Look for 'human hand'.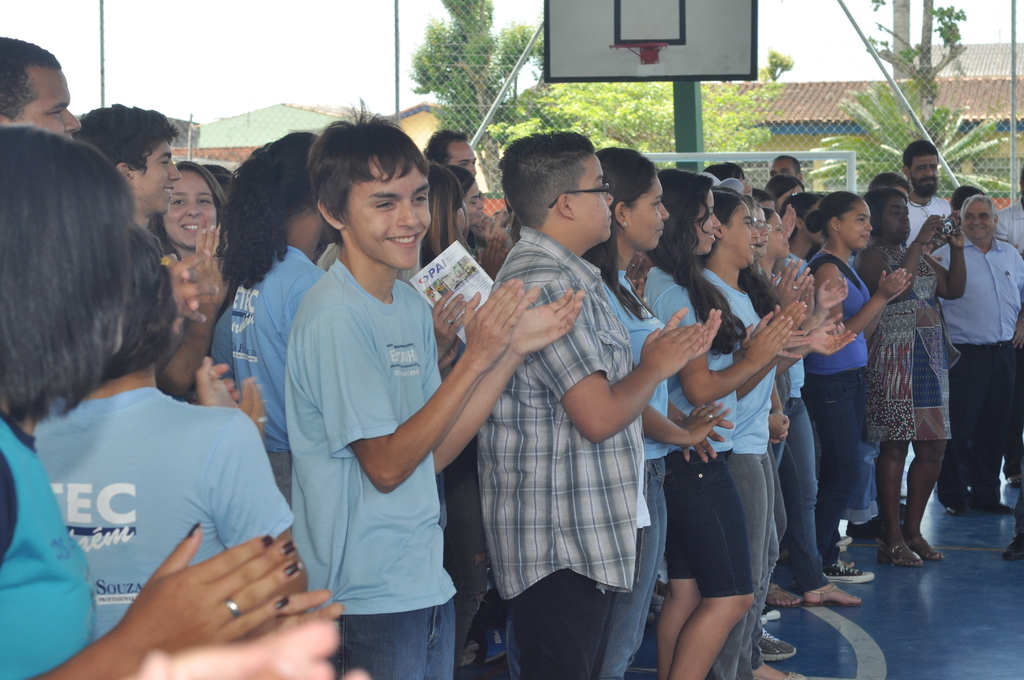
Found: 1011/313/1023/349.
